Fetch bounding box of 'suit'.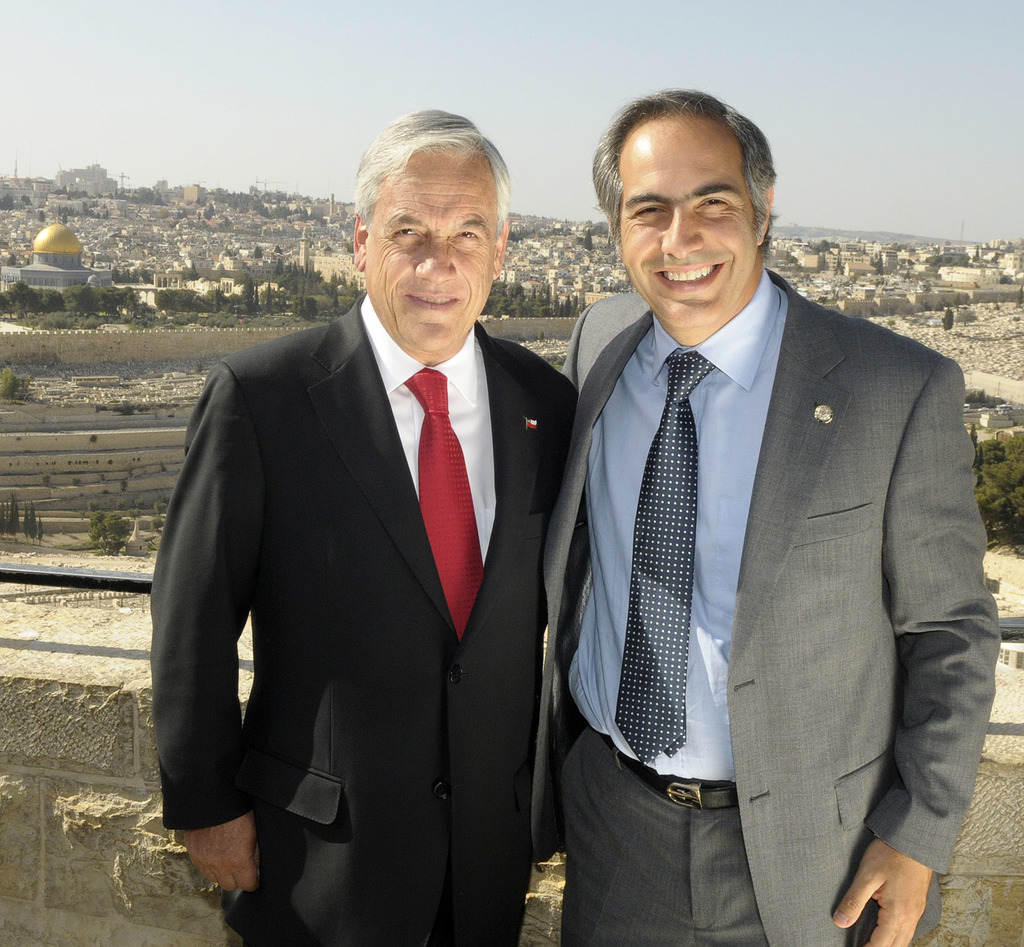
Bbox: bbox=[149, 293, 580, 946].
